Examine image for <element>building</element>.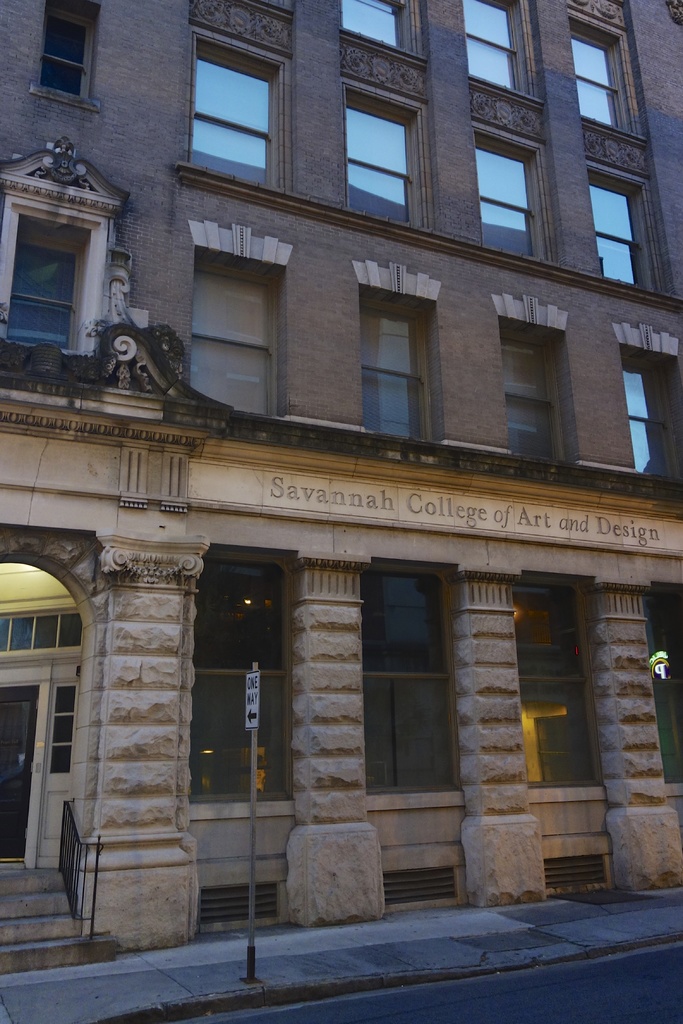
Examination result: 0 0 682 974.
